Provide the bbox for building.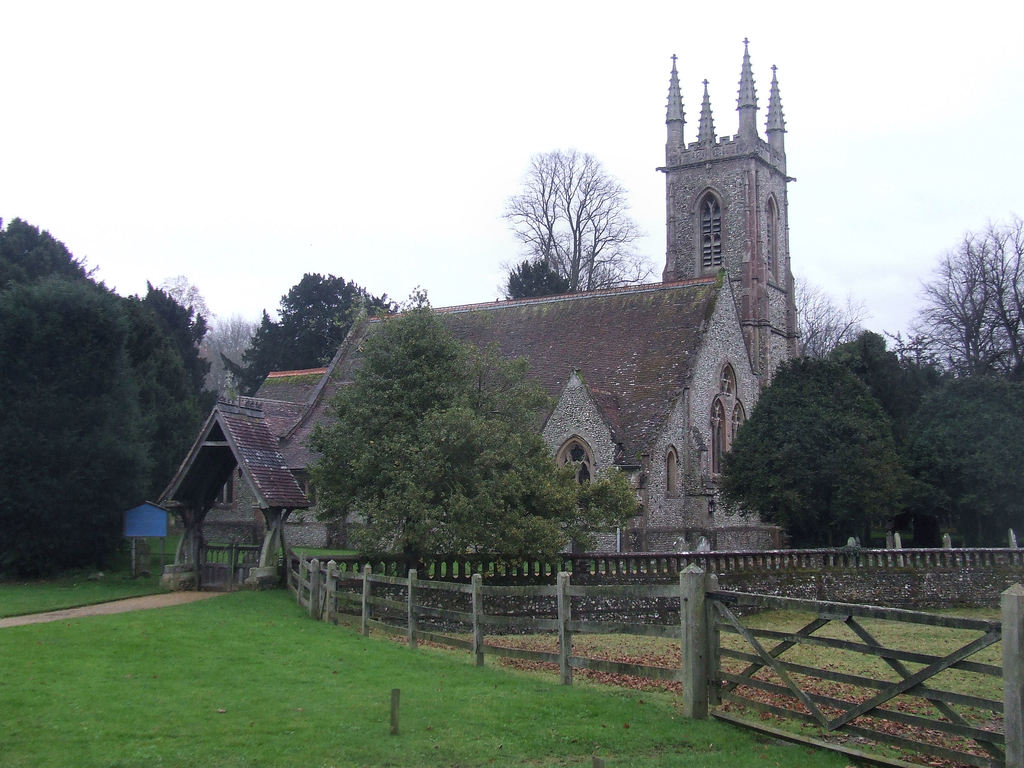
(154,47,803,573).
